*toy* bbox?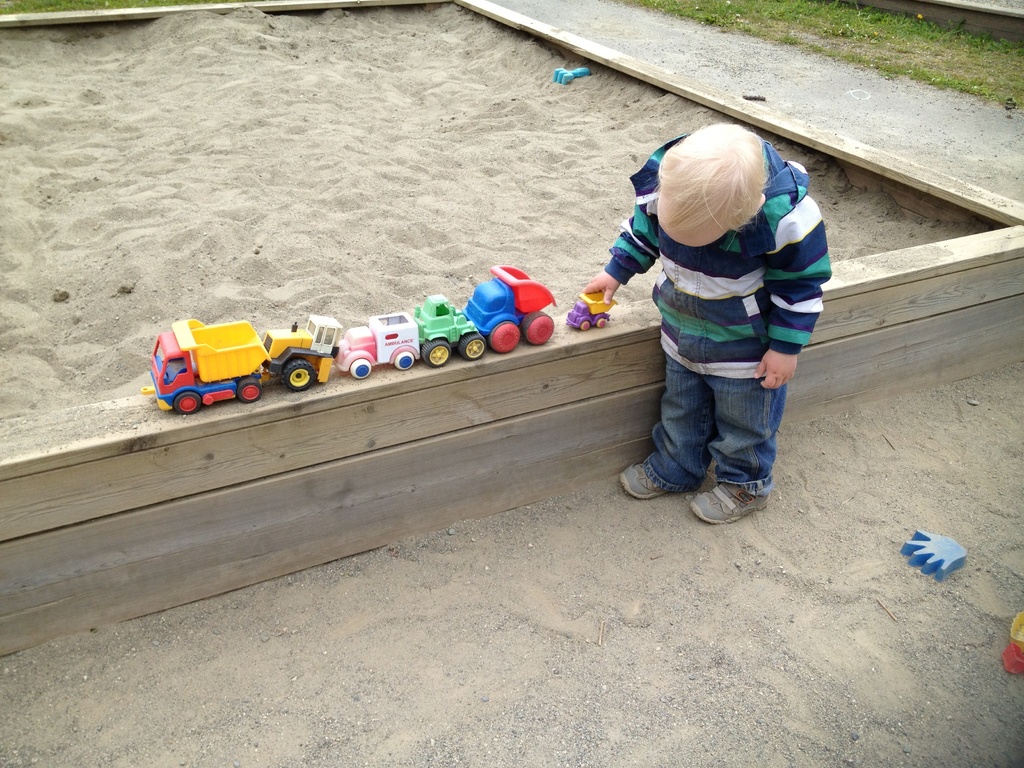
bbox=(461, 262, 554, 355)
